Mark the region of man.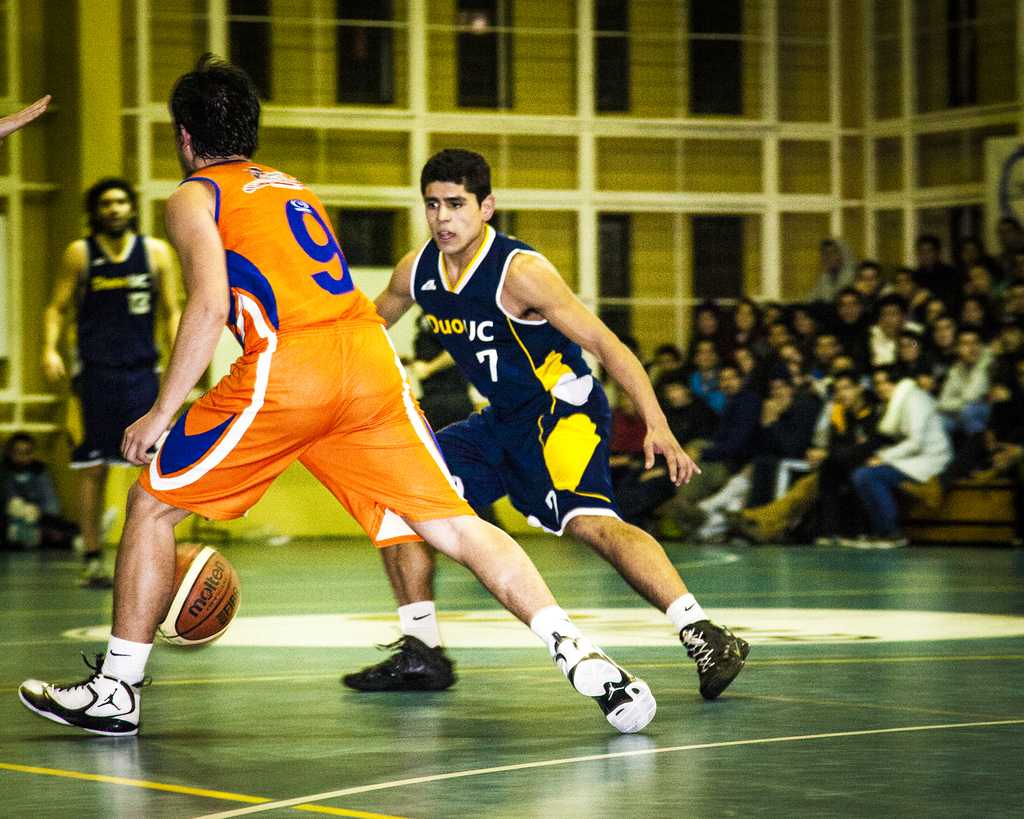
Region: left=16, top=56, right=655, bottom=736.
